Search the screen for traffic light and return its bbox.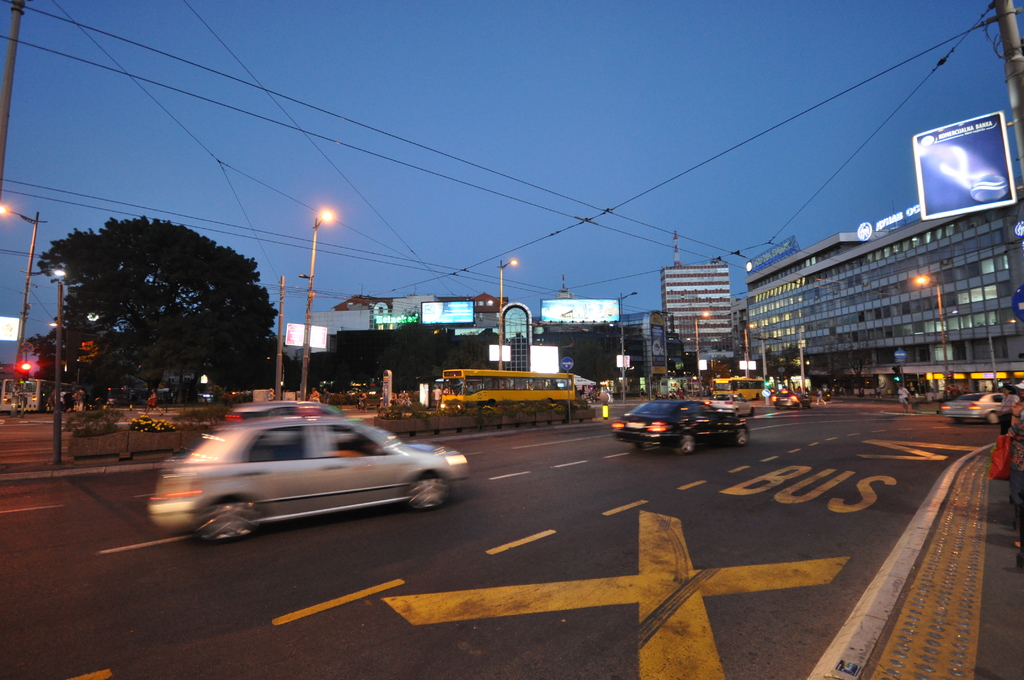
Found: 67 332 97 373.
